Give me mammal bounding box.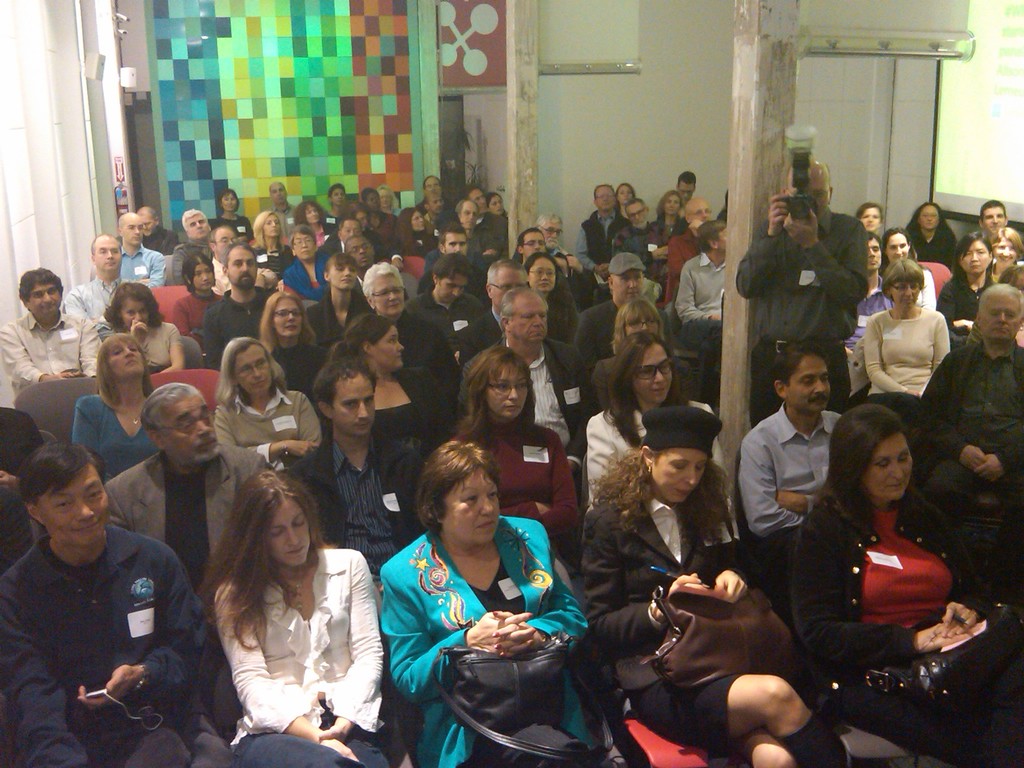
374/437/606/767.
